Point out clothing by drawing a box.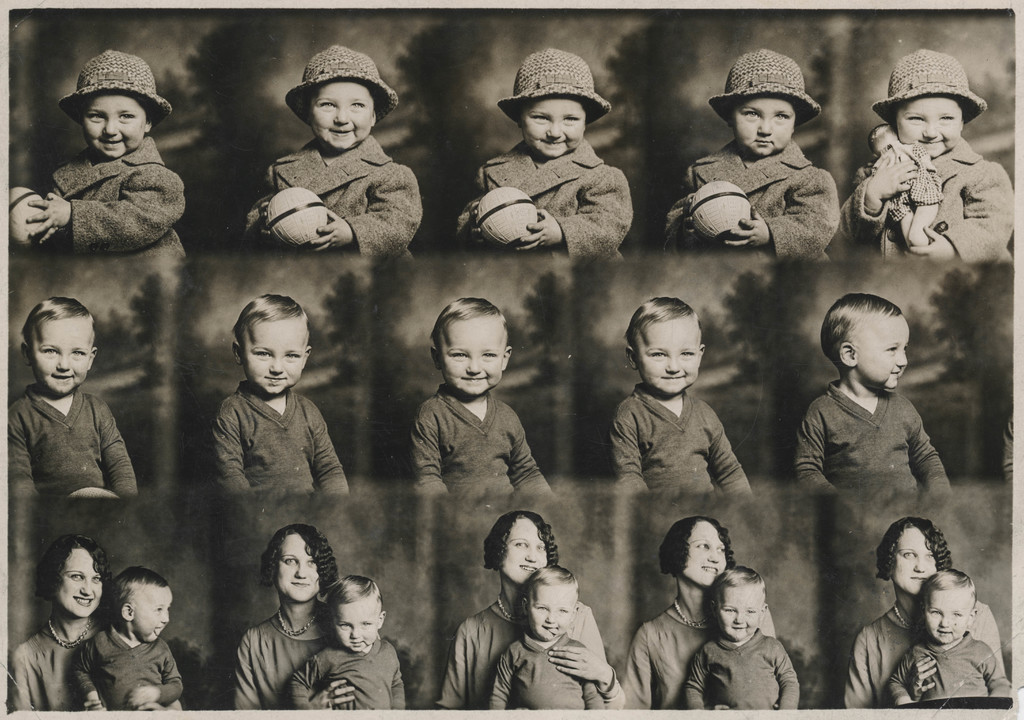
10, 633, 89, 708.
